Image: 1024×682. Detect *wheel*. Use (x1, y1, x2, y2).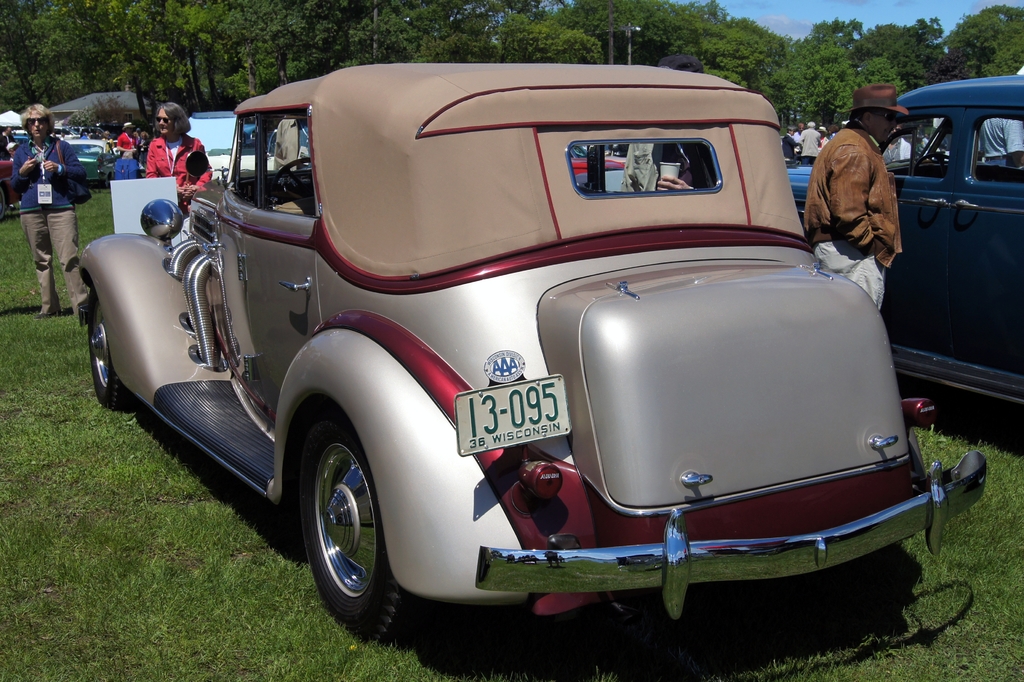
(92, 291, 139, 415).
